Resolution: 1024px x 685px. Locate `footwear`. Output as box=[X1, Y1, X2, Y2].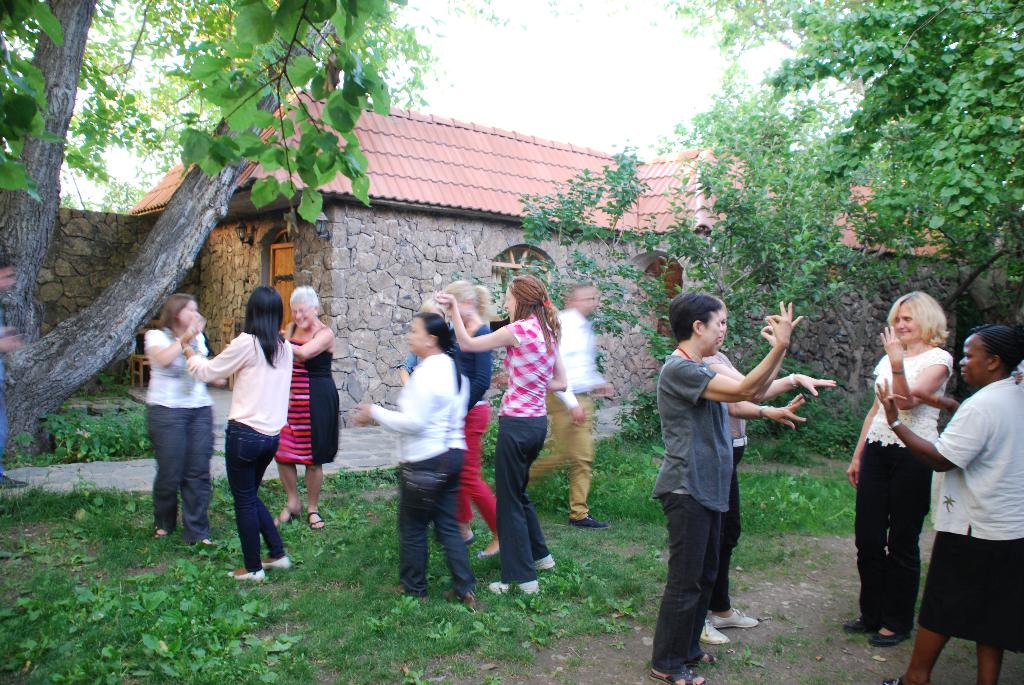
box=[307, 512, 326, 531].
